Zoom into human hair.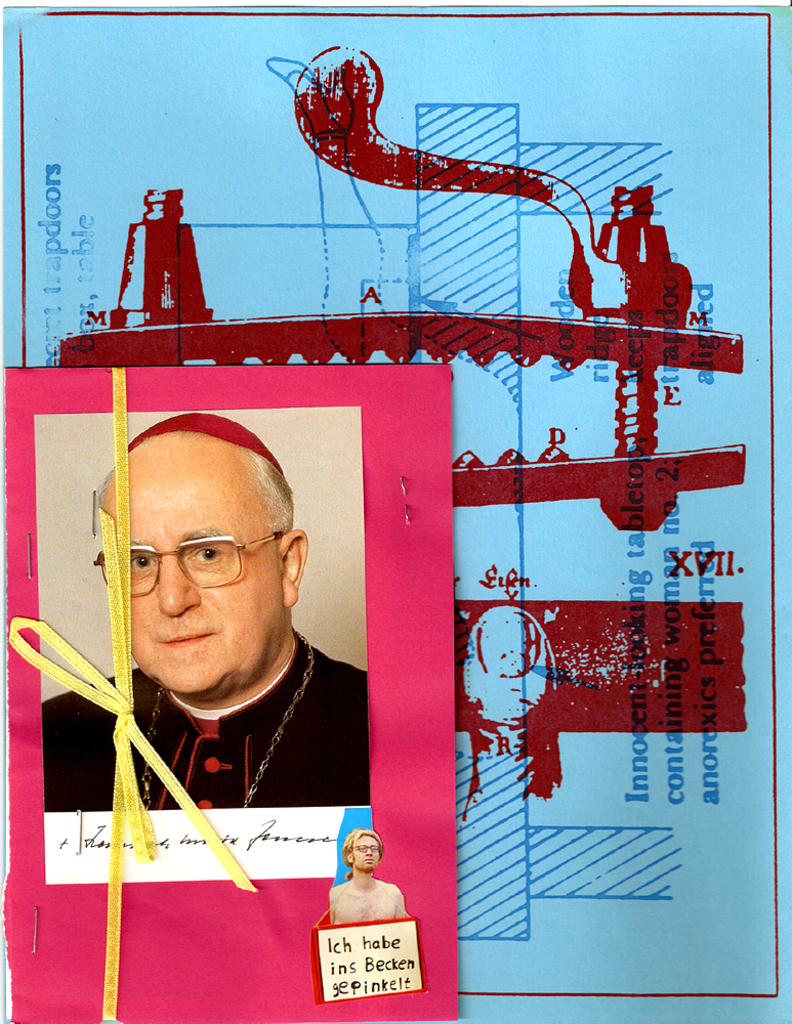
Zoom target: <bbox>345, 822, 381, 856</bbox>.
